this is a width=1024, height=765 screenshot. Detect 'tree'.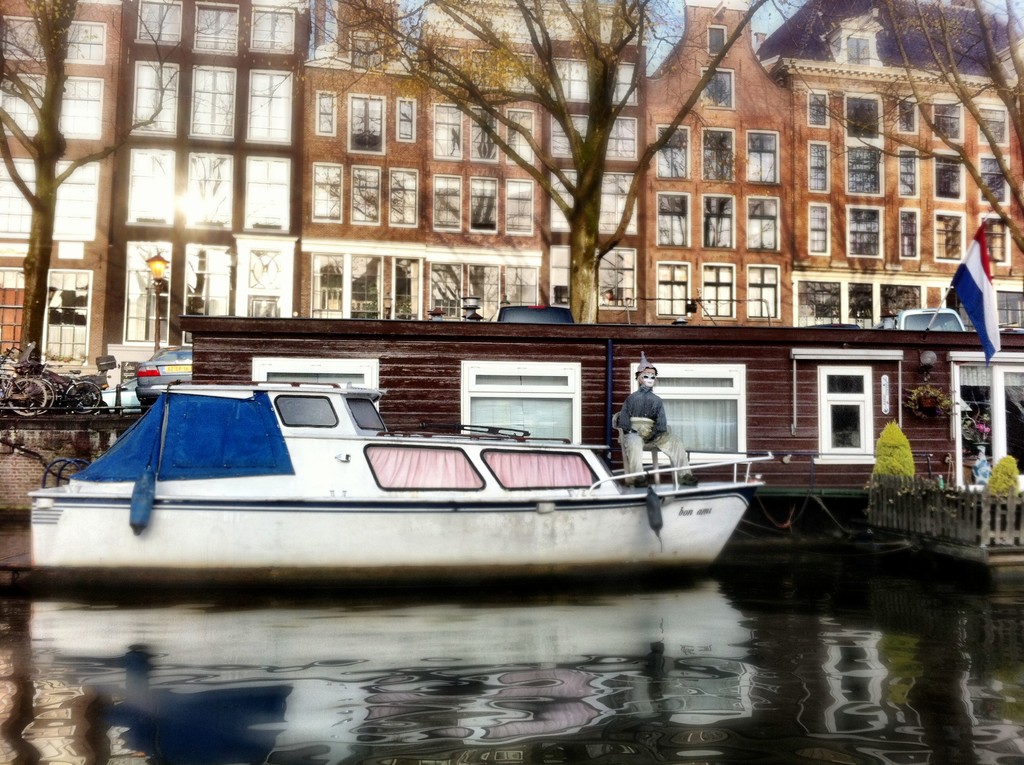
x1=762 y1=0 x2=1023 y2=255.
